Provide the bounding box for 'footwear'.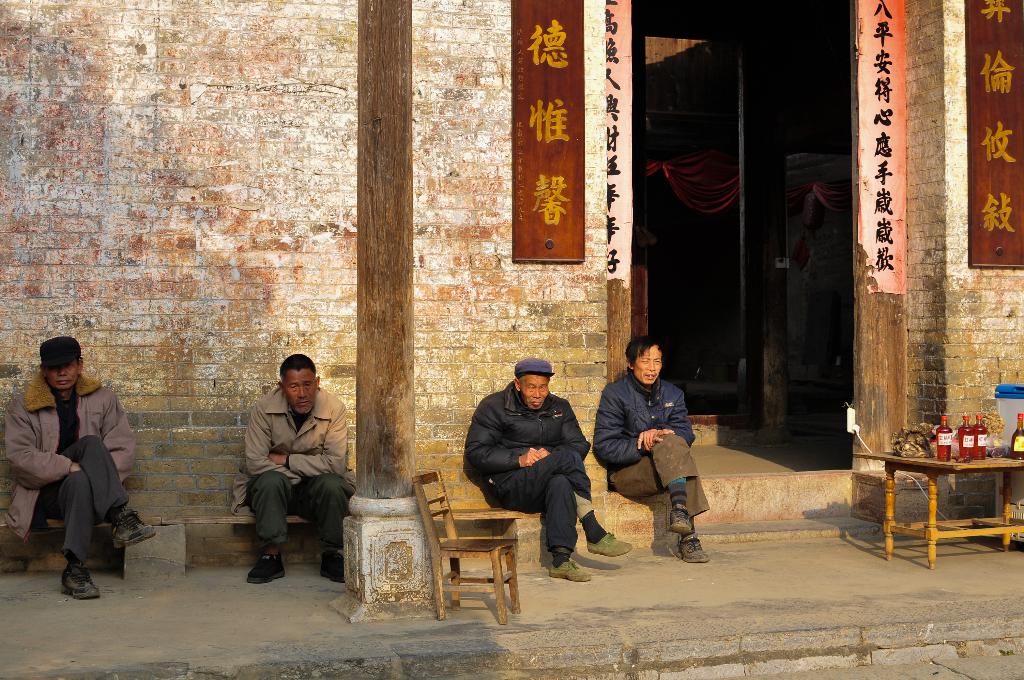
<box>246,556,287,587</box>.
